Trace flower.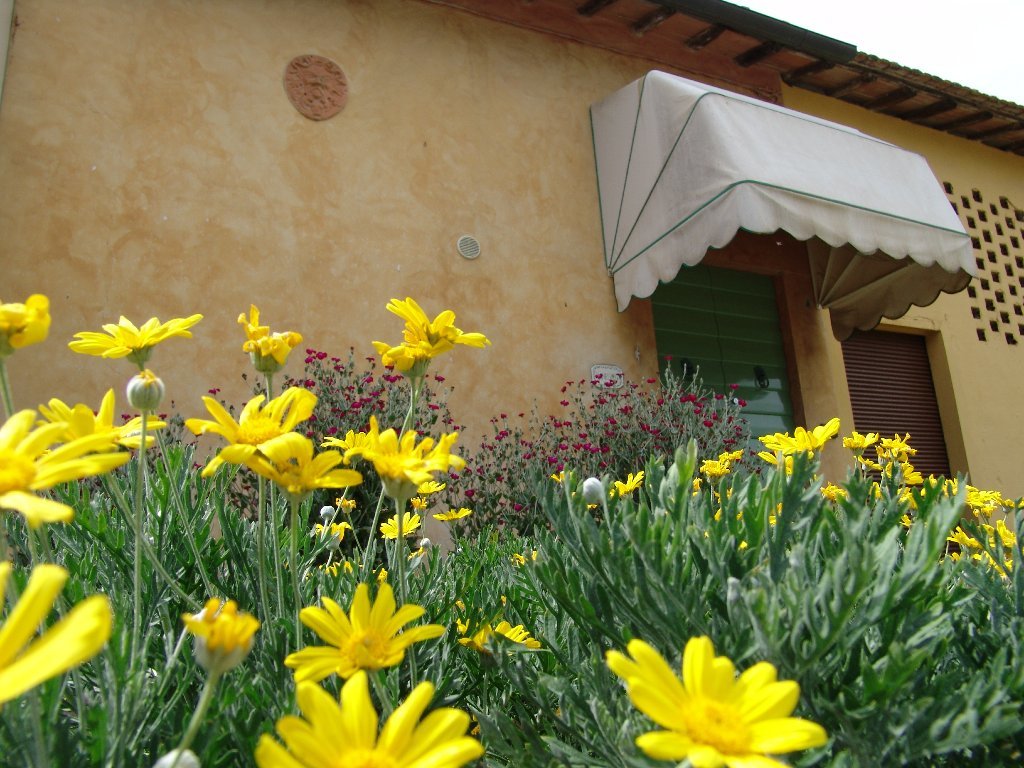
Traced to (x1=978, y1=523, x2=1020, y2=554).
